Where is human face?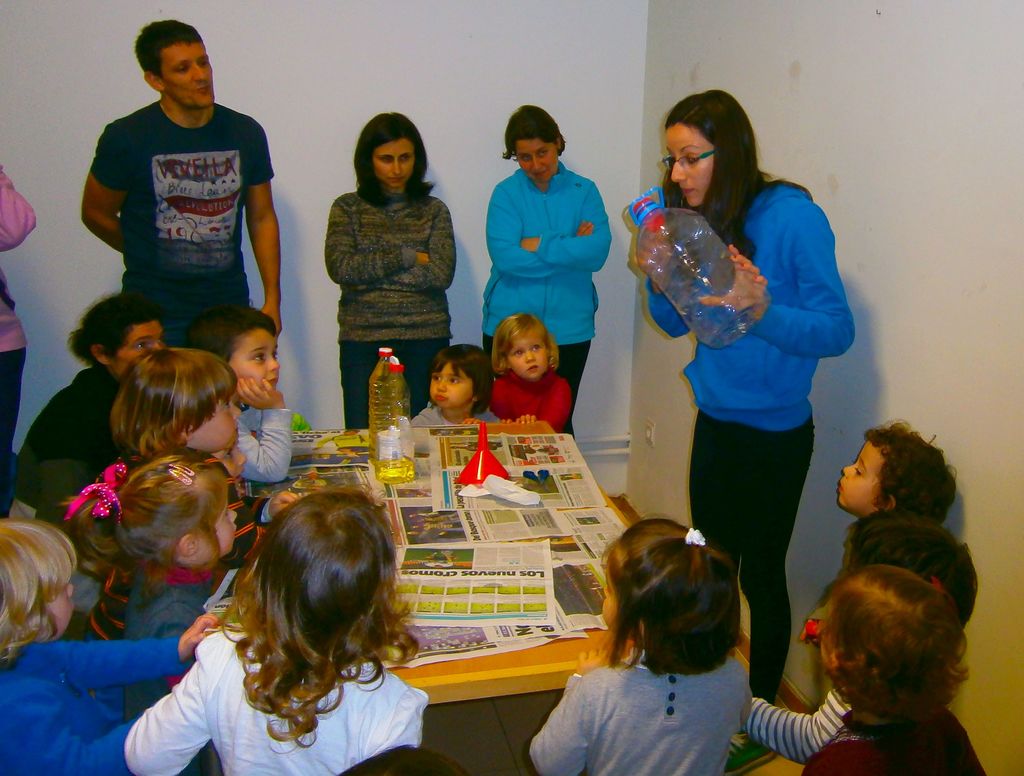
[left=230, top=330, right=277, bottom=391].
